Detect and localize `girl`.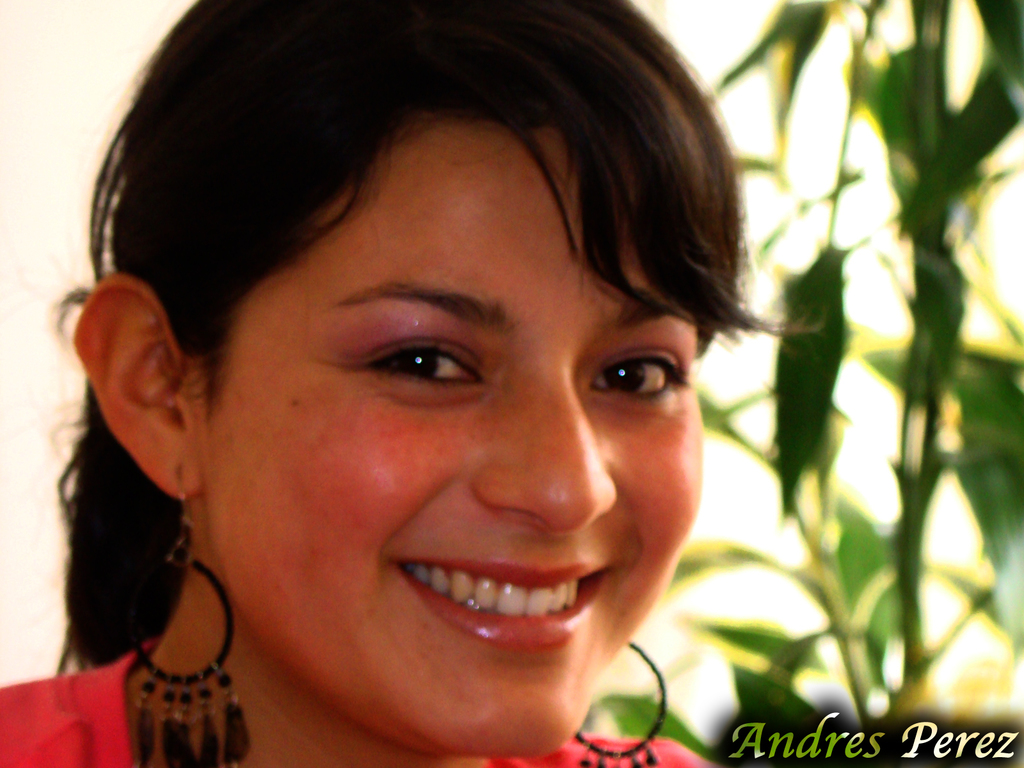
Localized at 0 0 816 767.
